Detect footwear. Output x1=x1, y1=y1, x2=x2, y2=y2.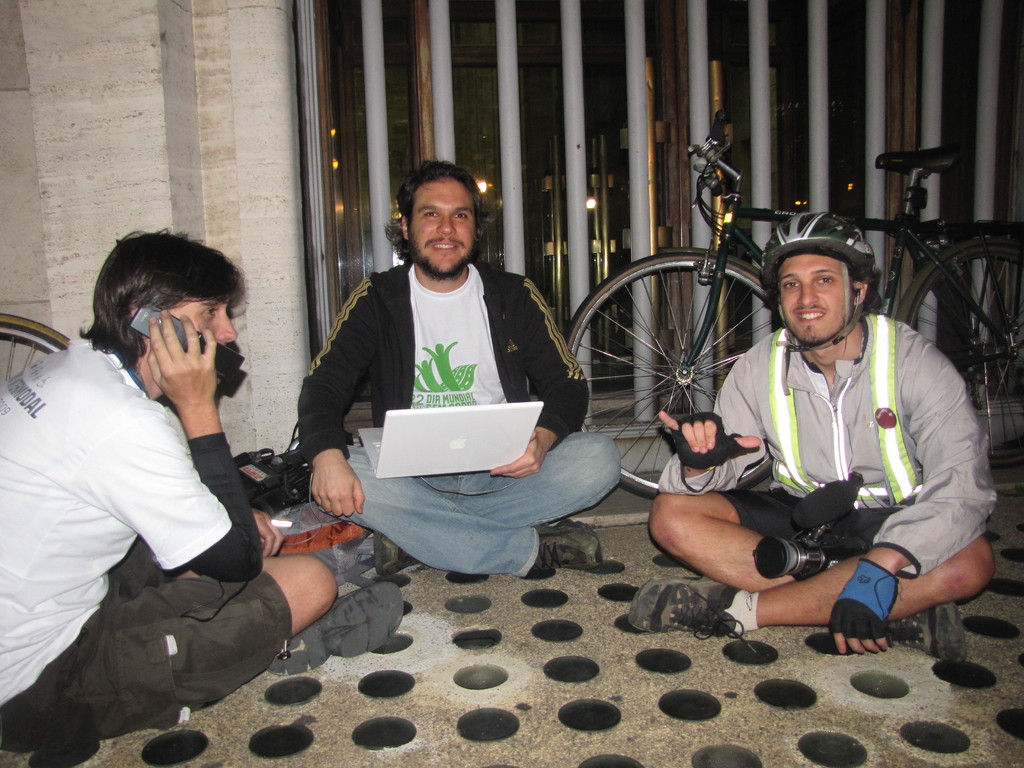
x1=374, y1=532, x2=422, y2=575.
